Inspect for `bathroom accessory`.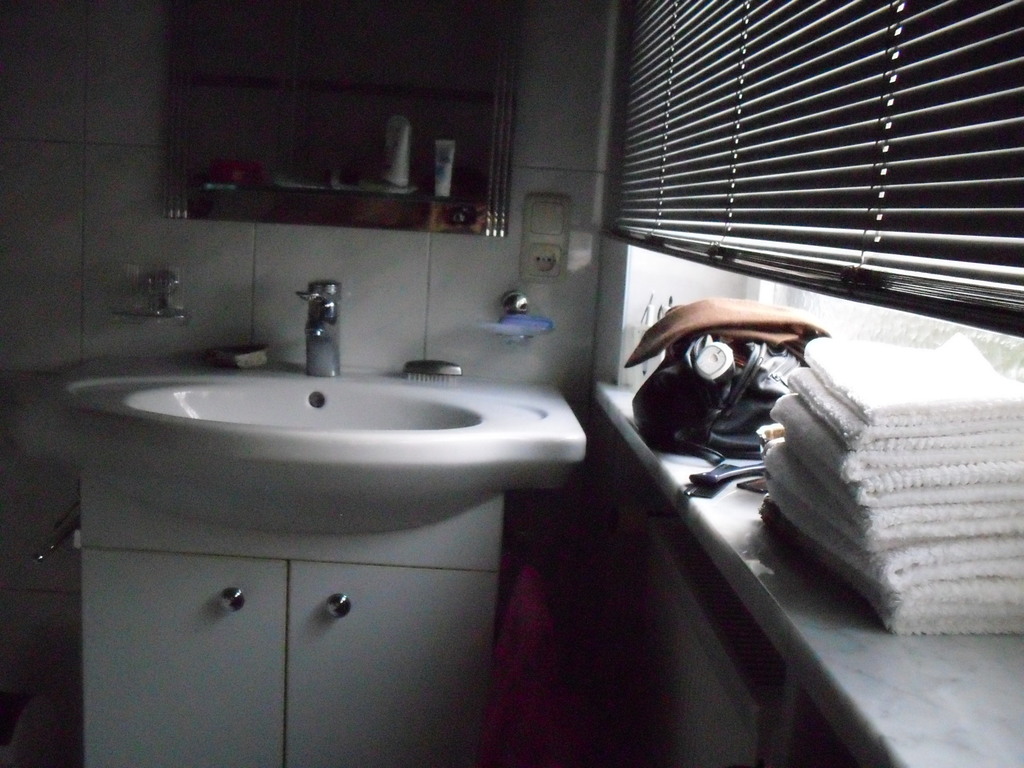
Inspection: <bbox>511, 191, 565, 285</bbox>.
